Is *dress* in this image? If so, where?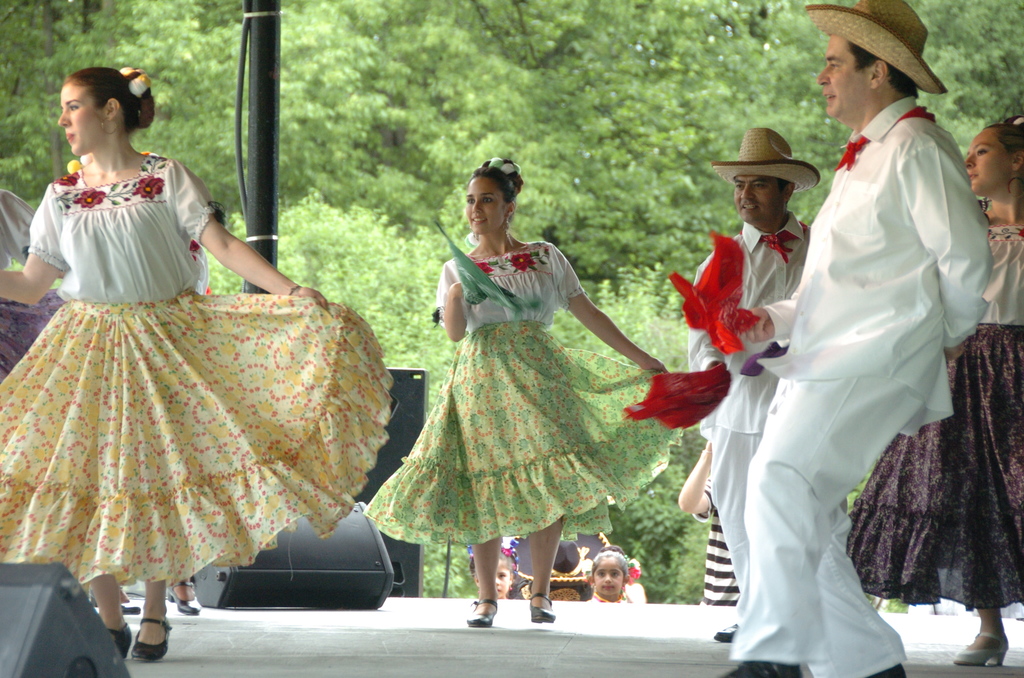
Yes, at <bbox>844, 202, 1023, 609</bbox>.
